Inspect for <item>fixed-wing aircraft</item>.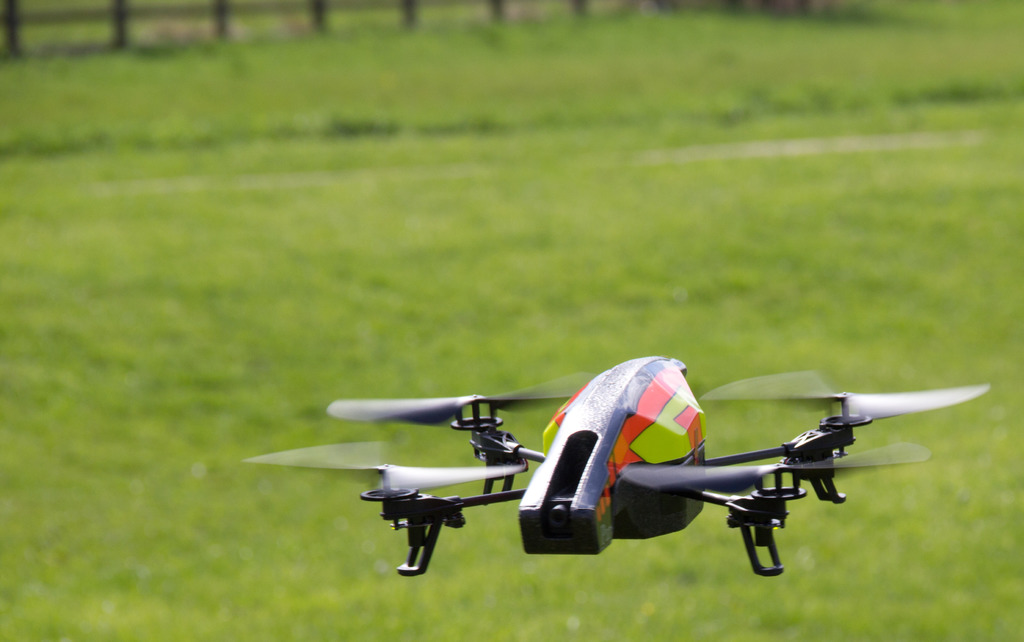
Inspection: x1=232 y1=347 x2=991 y2=577.
